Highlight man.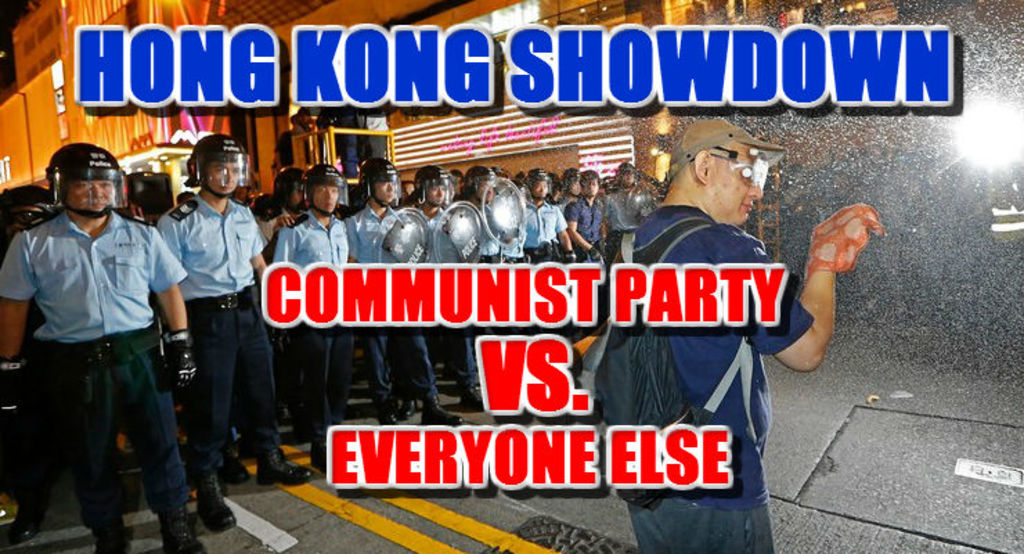
Highlighted region: [x1=159, y1=133, x2=327, y2=519].
